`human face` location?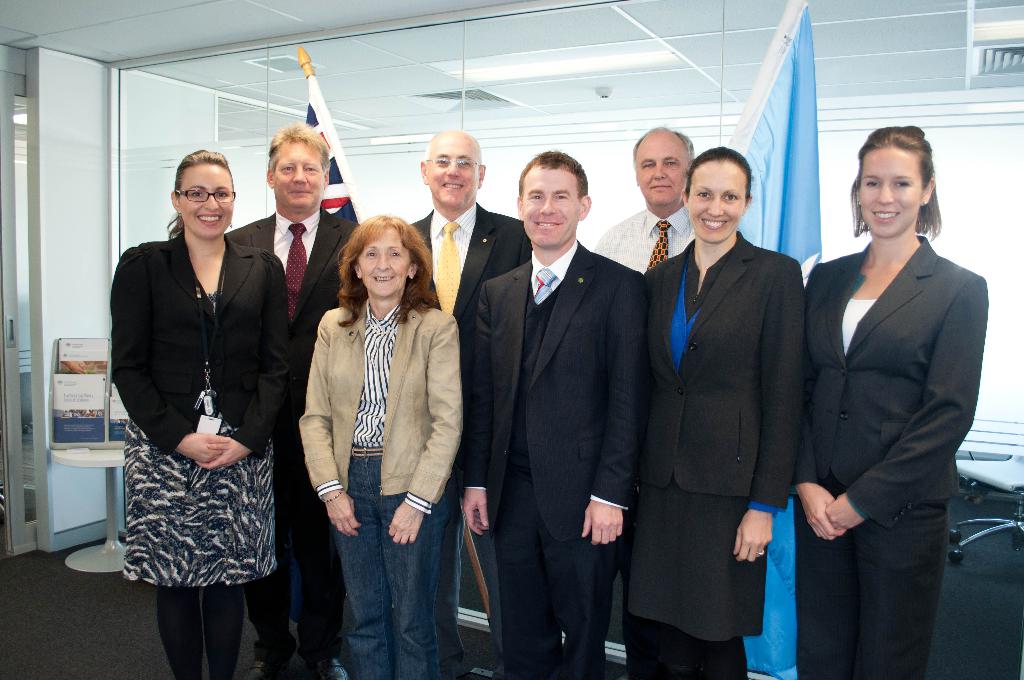
[x1=857, y1=147, x2=922, y2=235]
